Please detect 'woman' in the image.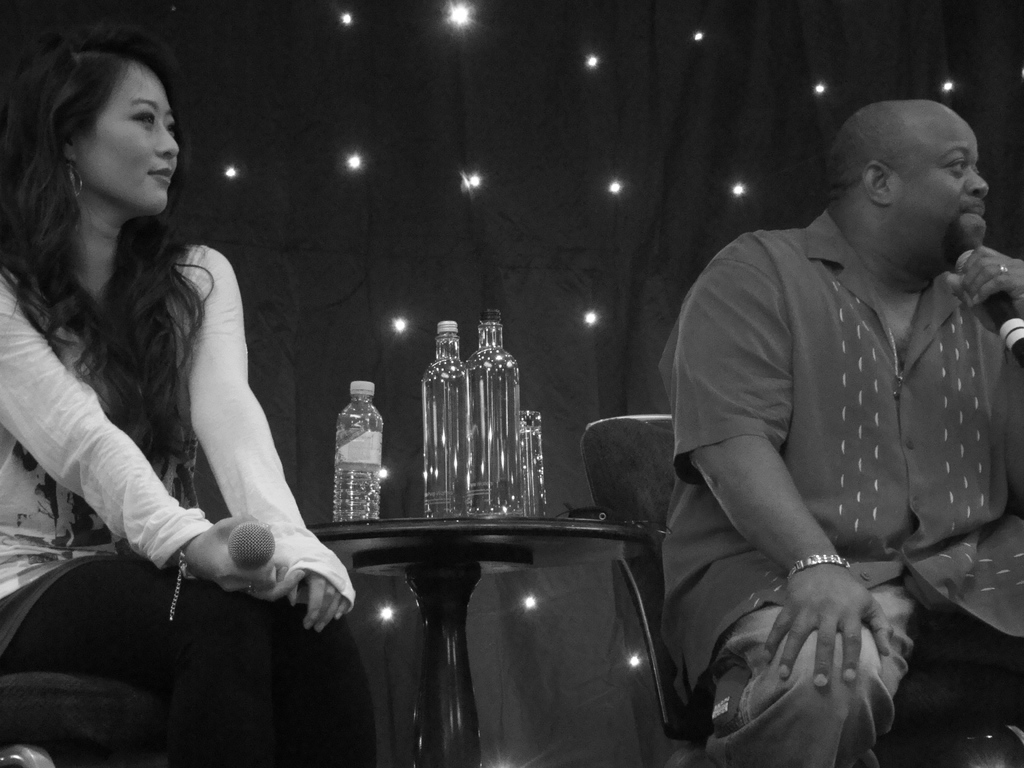
bbox=[4, 24, 324, 676].
